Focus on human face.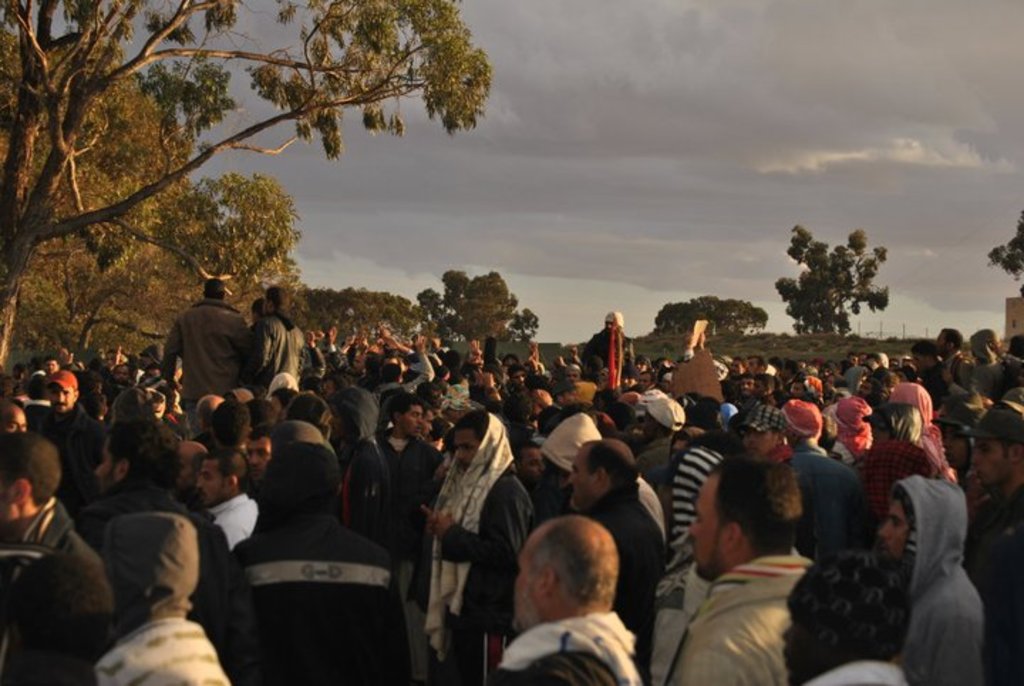
Focused at bbox(48, 386, 70, 413).
